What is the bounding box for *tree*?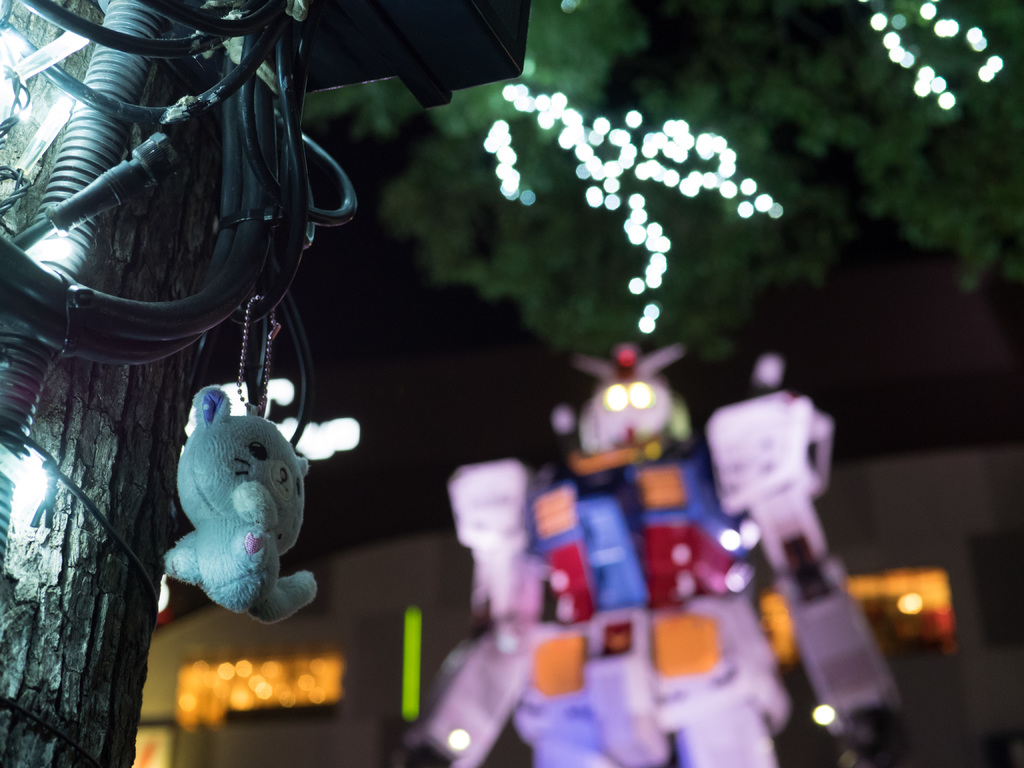
(x1=0, y1=0, x2=1023, y2=767).
